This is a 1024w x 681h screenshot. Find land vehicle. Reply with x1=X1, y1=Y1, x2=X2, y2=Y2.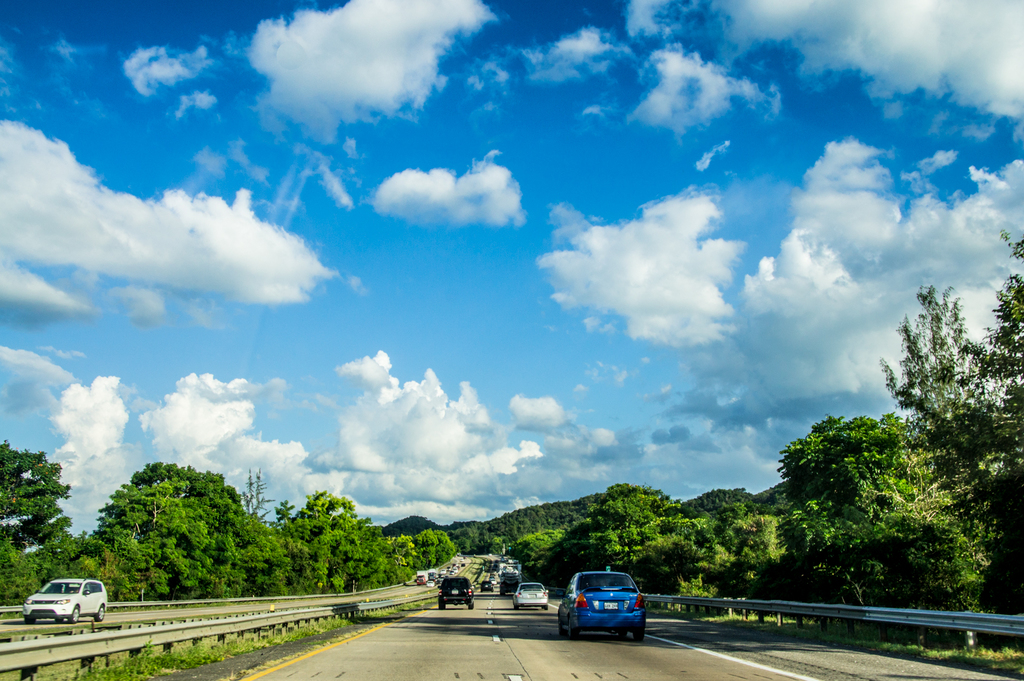
x1=22, y1=582, x2=109, y2=643.
